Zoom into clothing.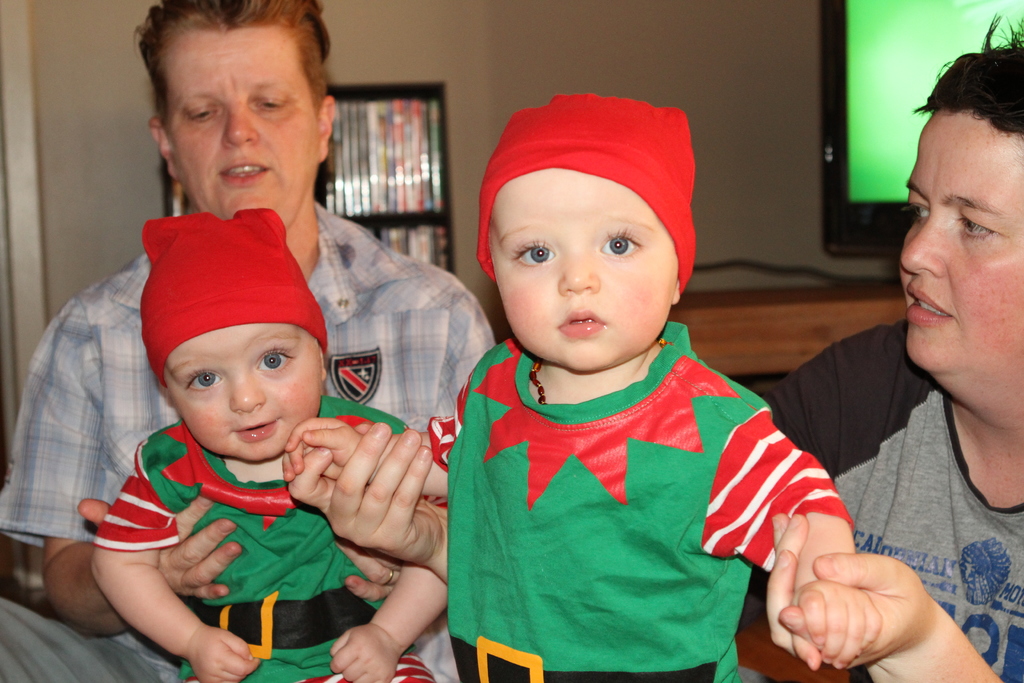
Zoom target: (0,197,496,682).
